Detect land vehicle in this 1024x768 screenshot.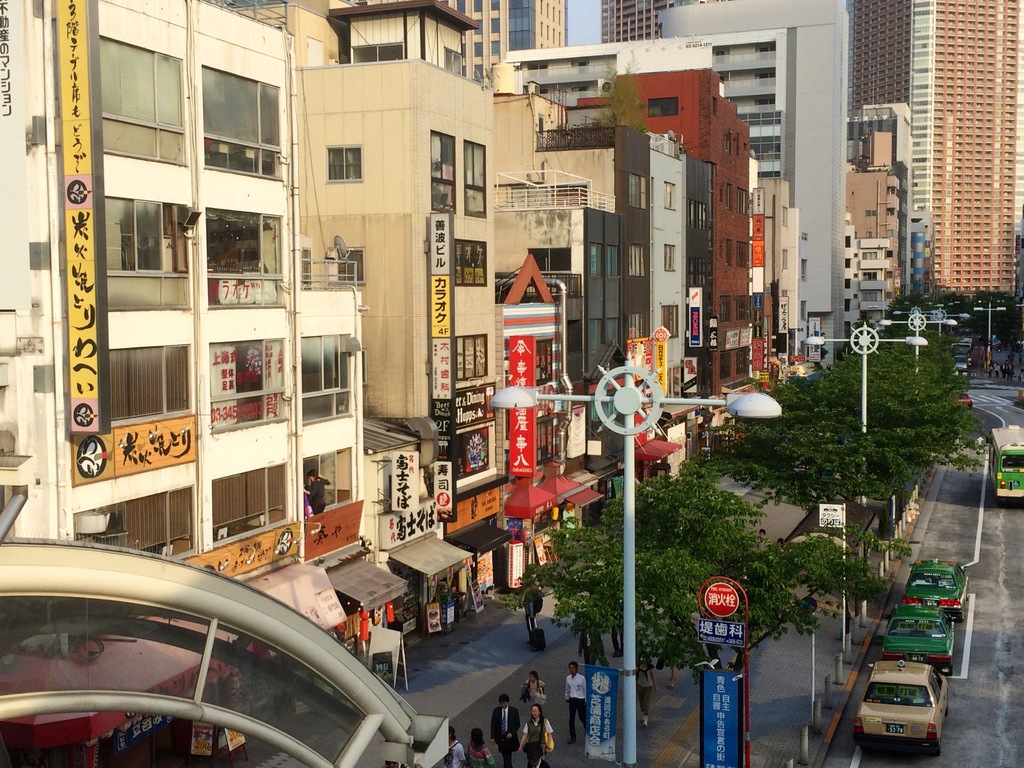
Detection: region(907, 562, 968, 611).
